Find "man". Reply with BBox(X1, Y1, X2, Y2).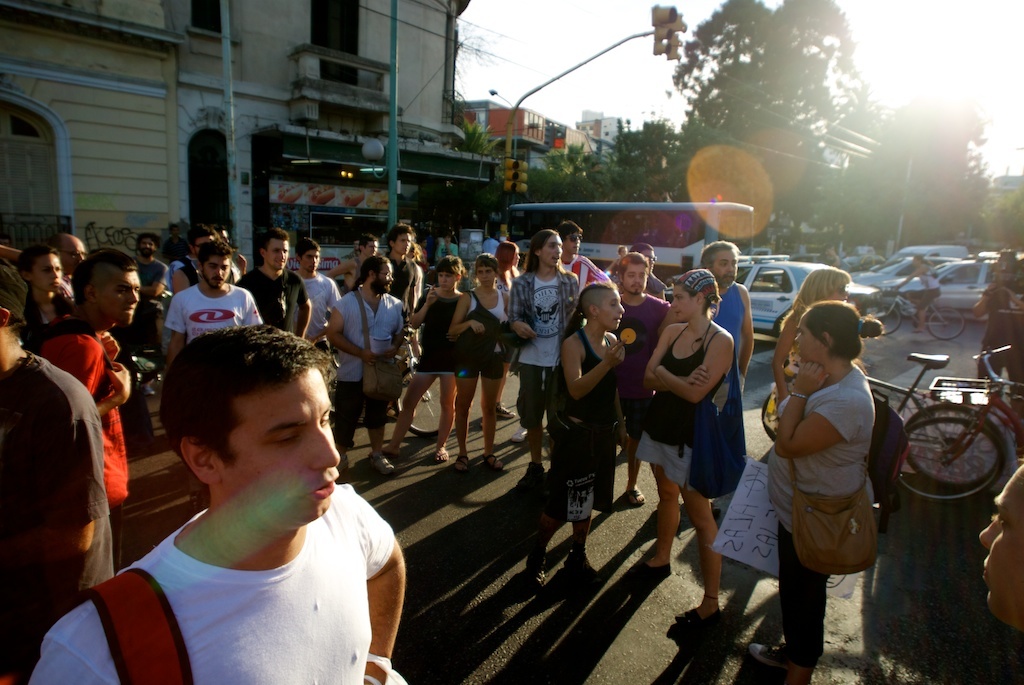
BBox(331, 231, 378, 288).
